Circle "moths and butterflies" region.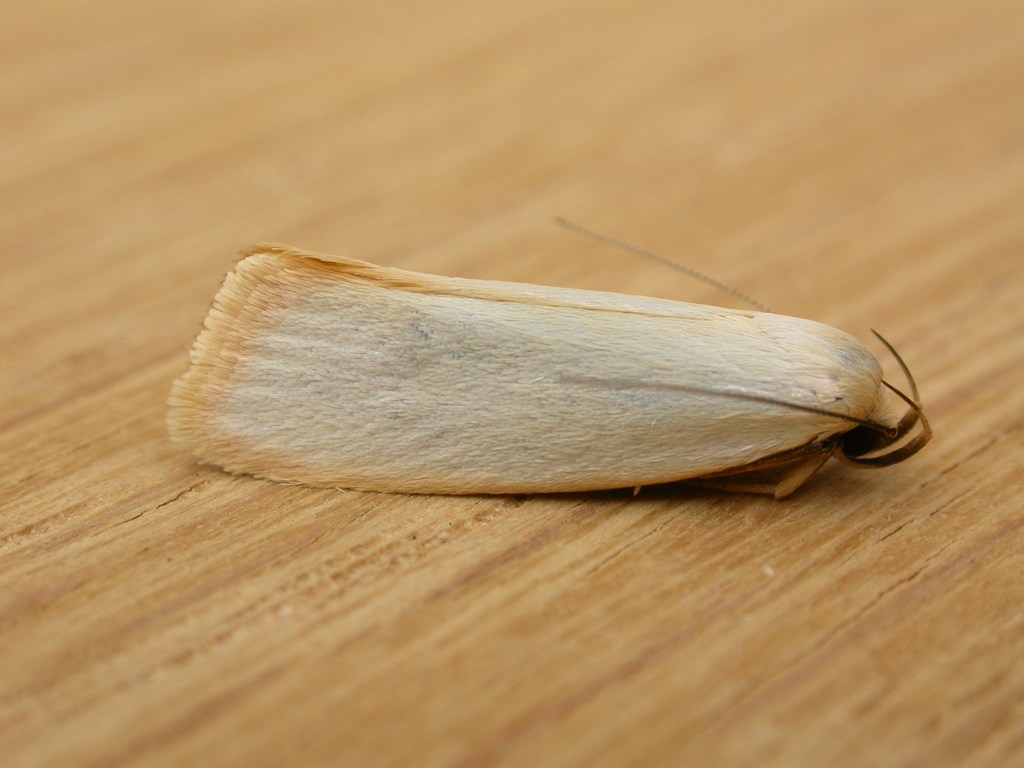
Region: 166:205:932:507.
